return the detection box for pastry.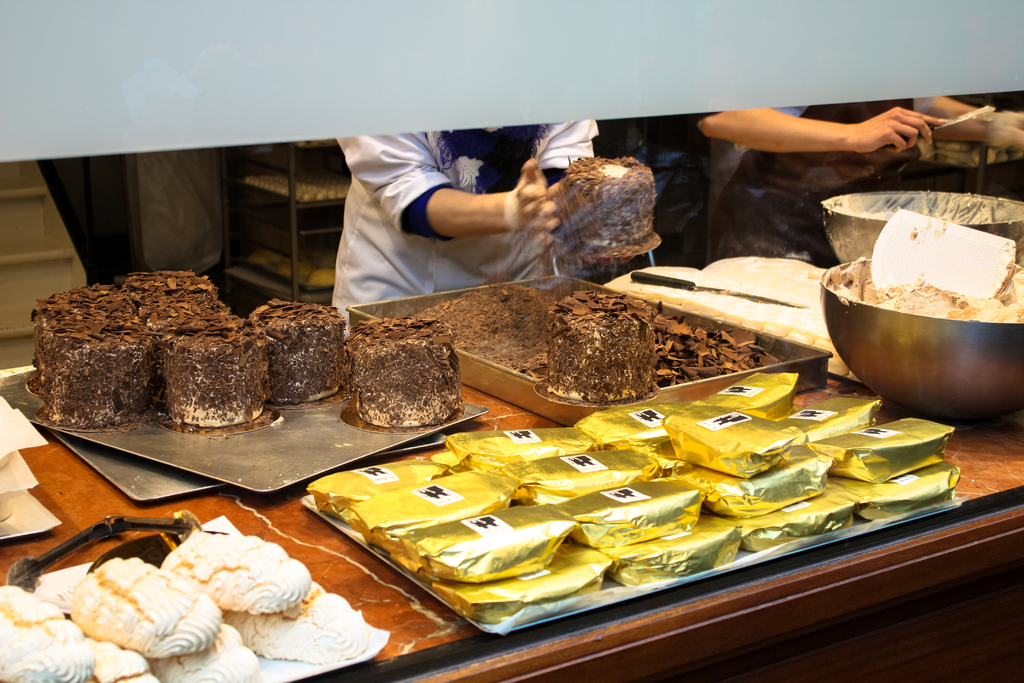
(550, 285, 655, 409).
